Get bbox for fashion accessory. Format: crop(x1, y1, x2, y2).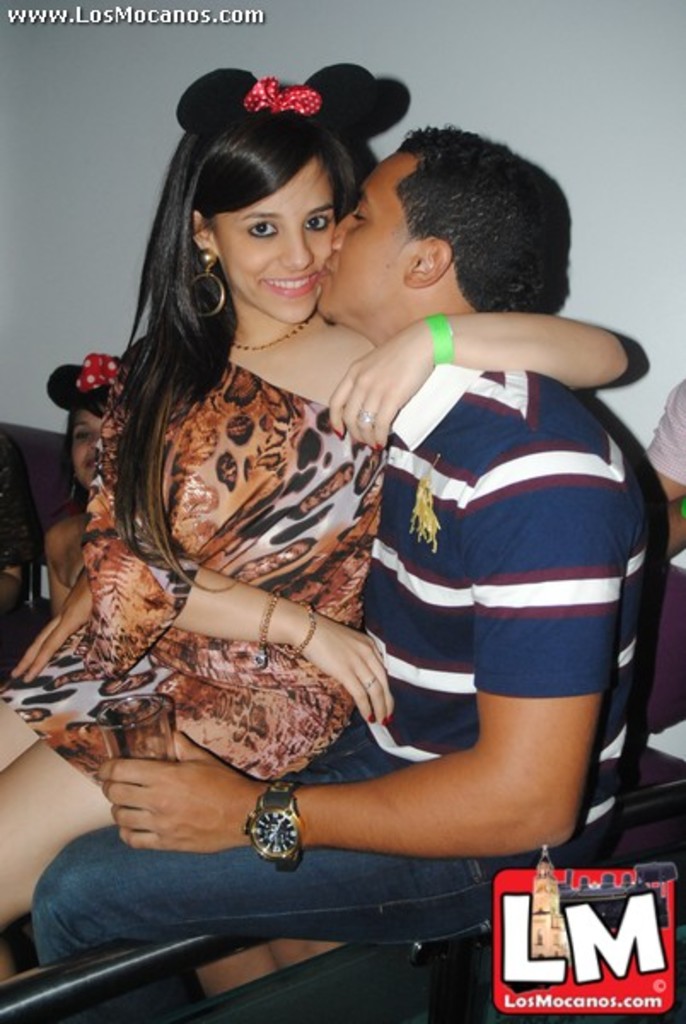
crop(242, 775, 304, 872).
